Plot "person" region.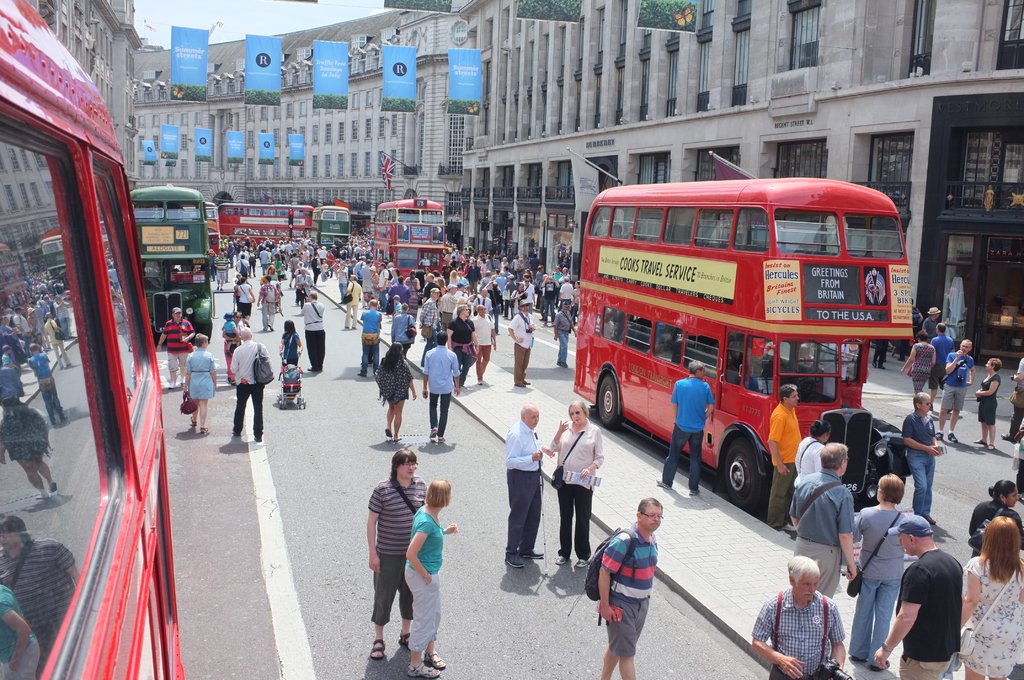
Plotted at (left=769, top=382, right=803, bottom=526).
